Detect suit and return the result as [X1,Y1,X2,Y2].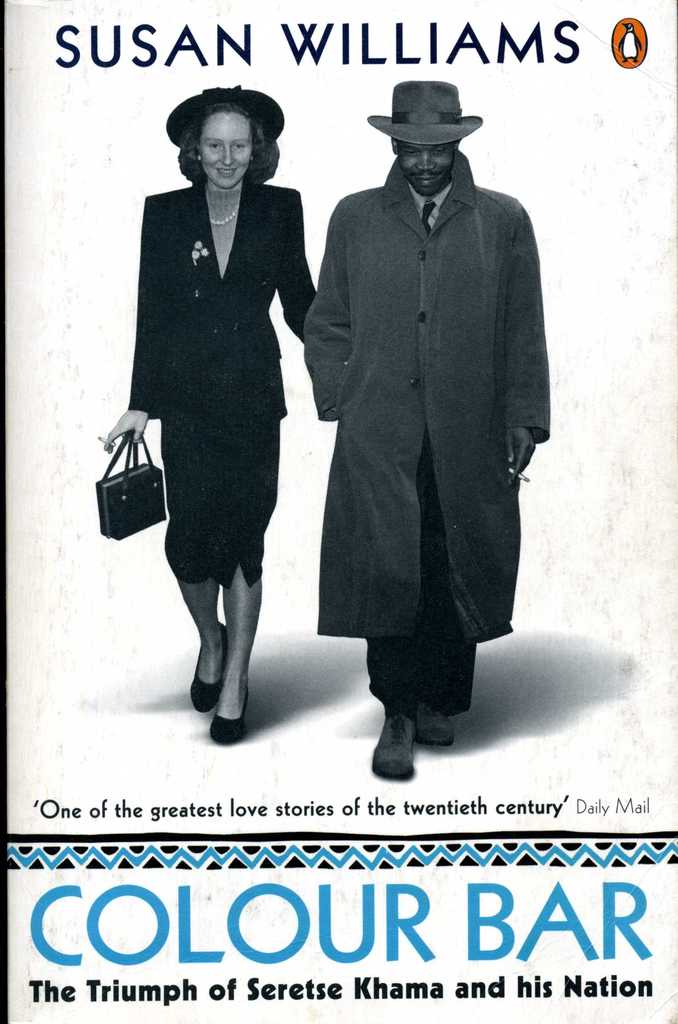
[301,147,550,723].
